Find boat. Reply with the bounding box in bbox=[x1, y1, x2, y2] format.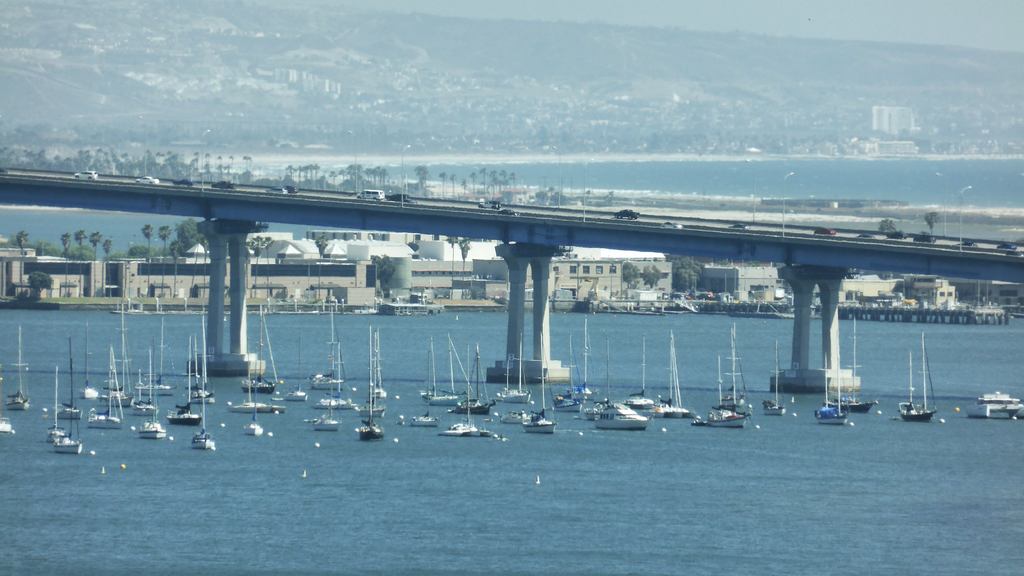
bbox=[812, 368, 847, 425].
